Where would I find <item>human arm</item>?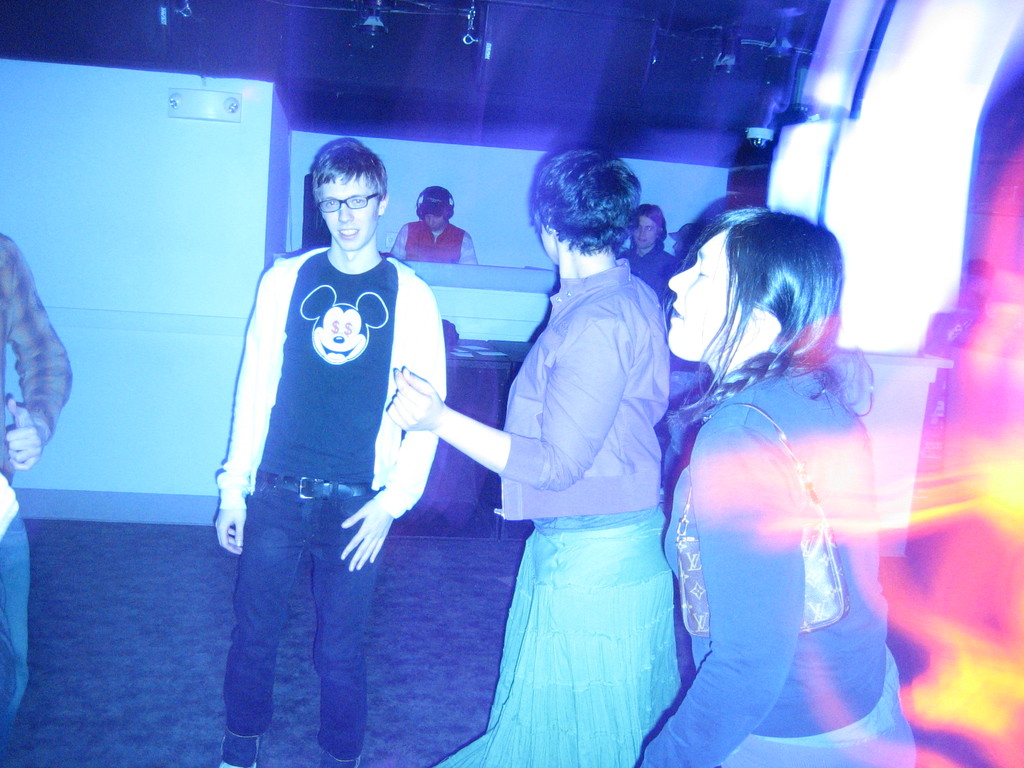
At 2,227,76,472.
